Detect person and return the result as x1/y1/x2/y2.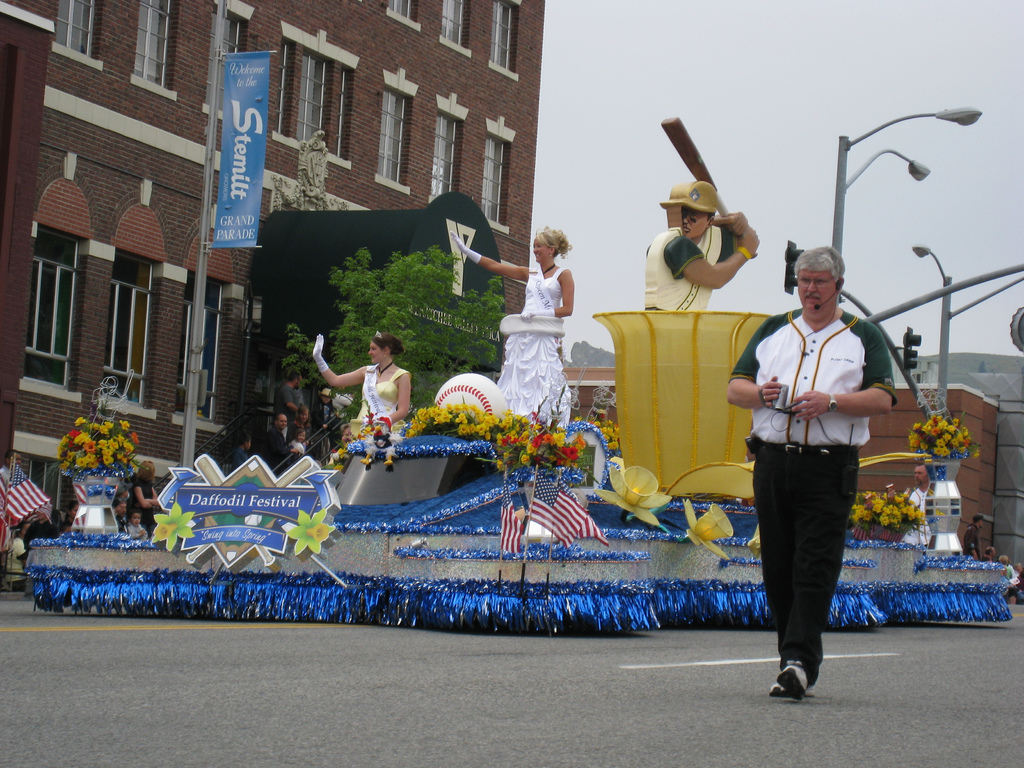
979/542/998/566.
